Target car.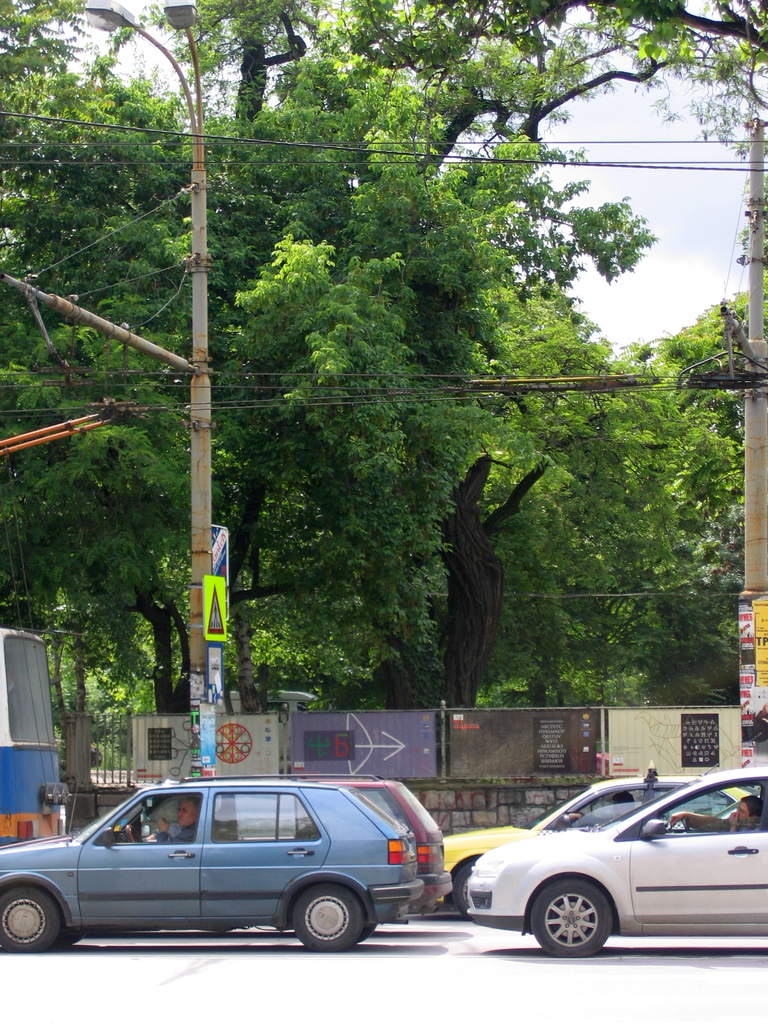
Target region: 459 753 767 958.
